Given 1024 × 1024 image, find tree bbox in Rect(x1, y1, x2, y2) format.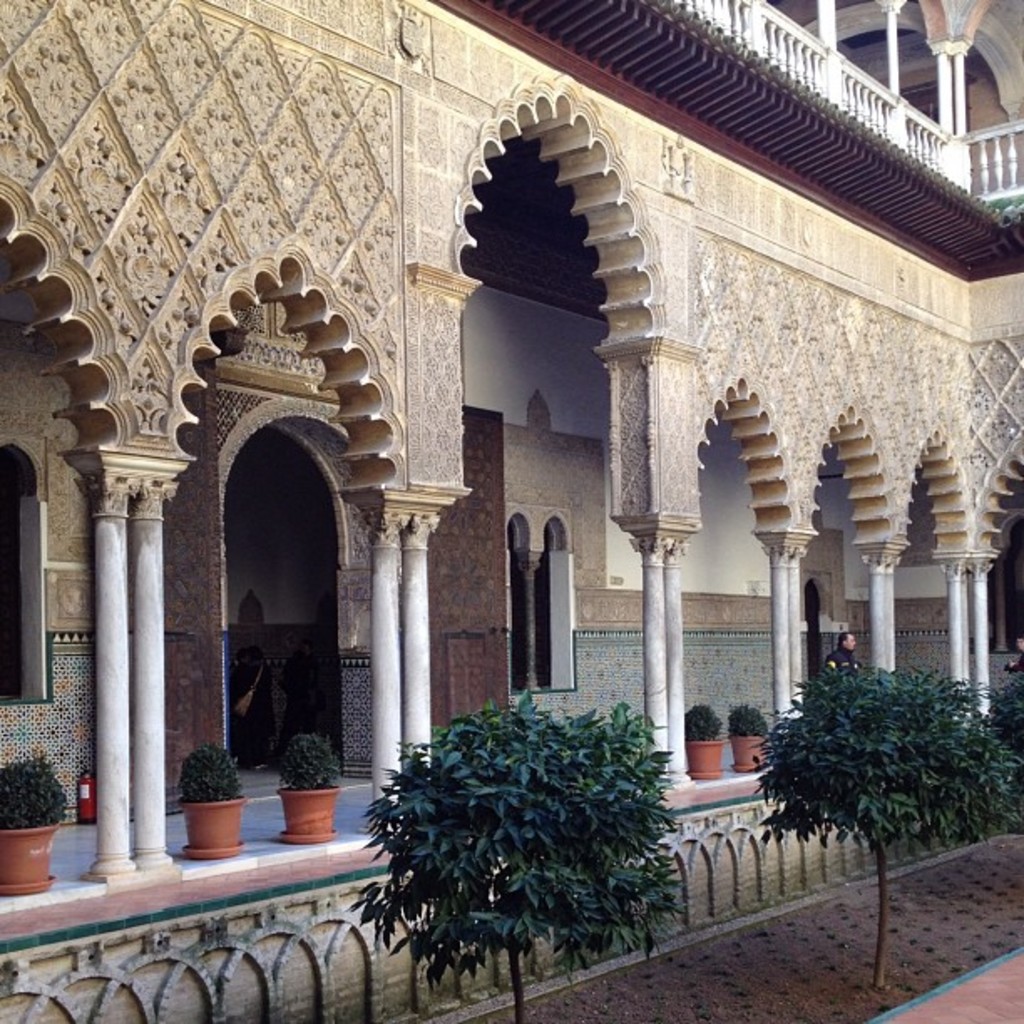
Rect(760, 656, 1016, 986).
